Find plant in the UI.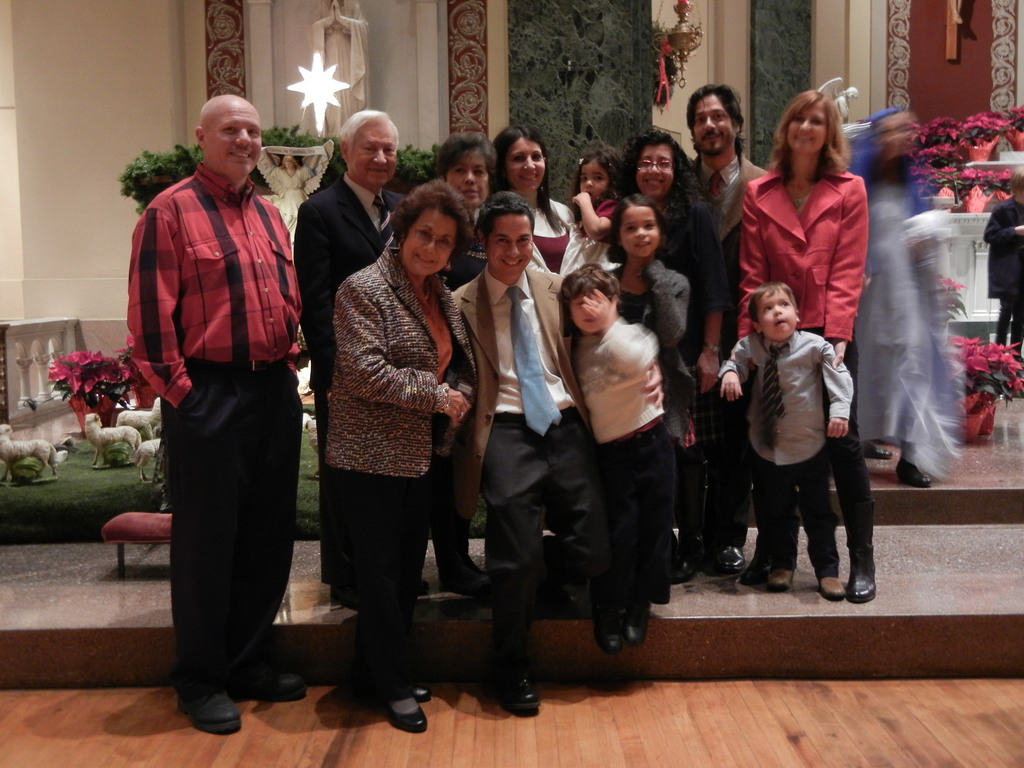
UI element at pyautogui.locateOnScreen(904, 106, 1023, 211).
